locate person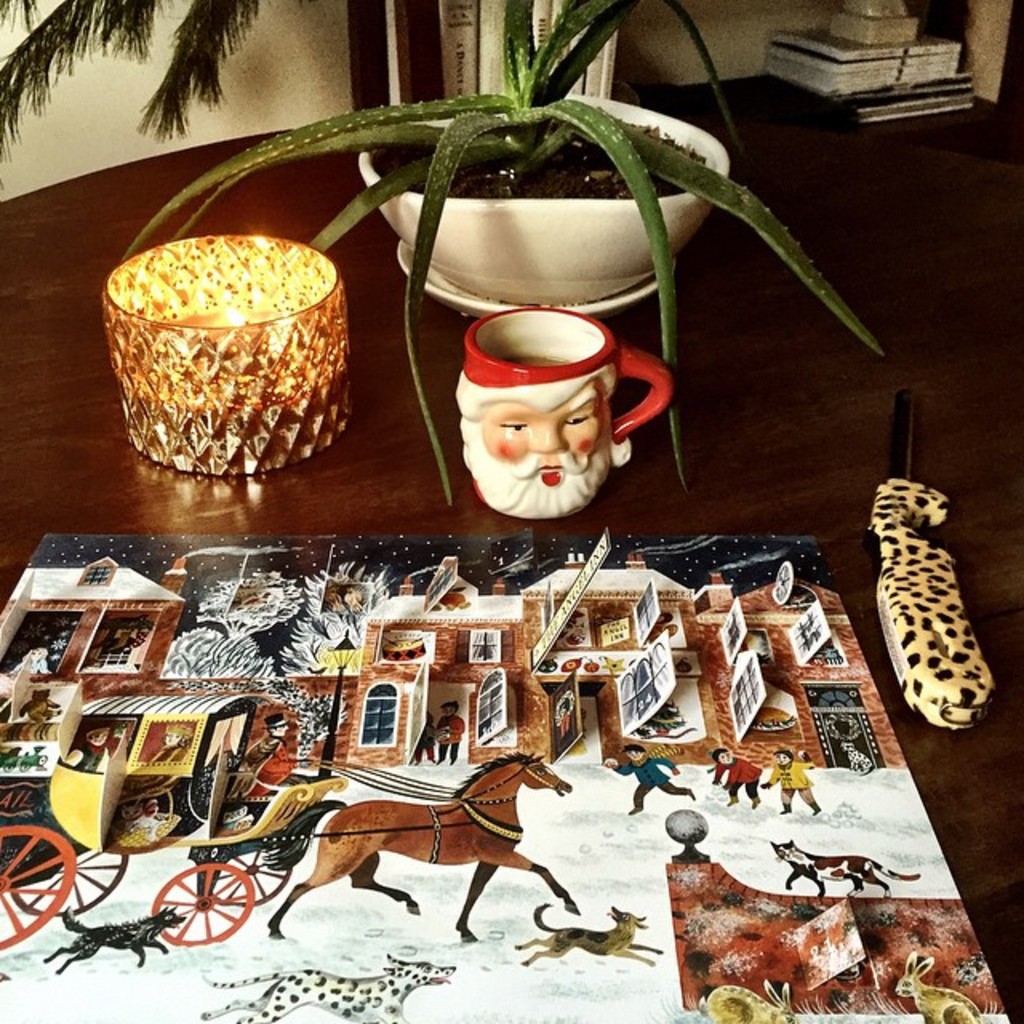
l=414, t=715, r=435, b=765
